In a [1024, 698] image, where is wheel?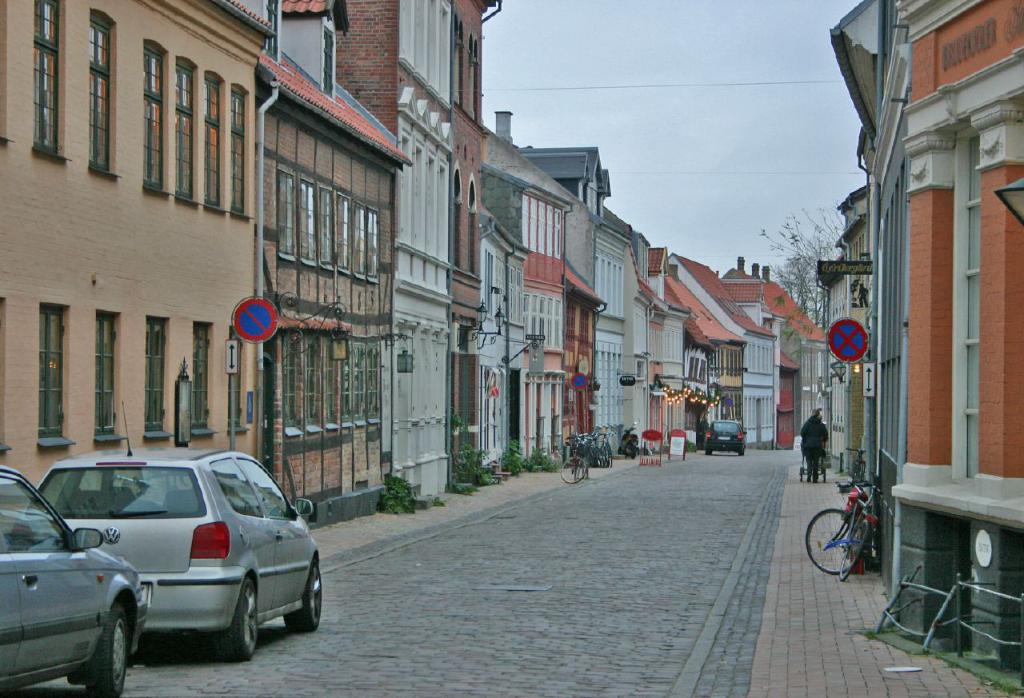
[left=736, top=447, right=742, bottom=455].
